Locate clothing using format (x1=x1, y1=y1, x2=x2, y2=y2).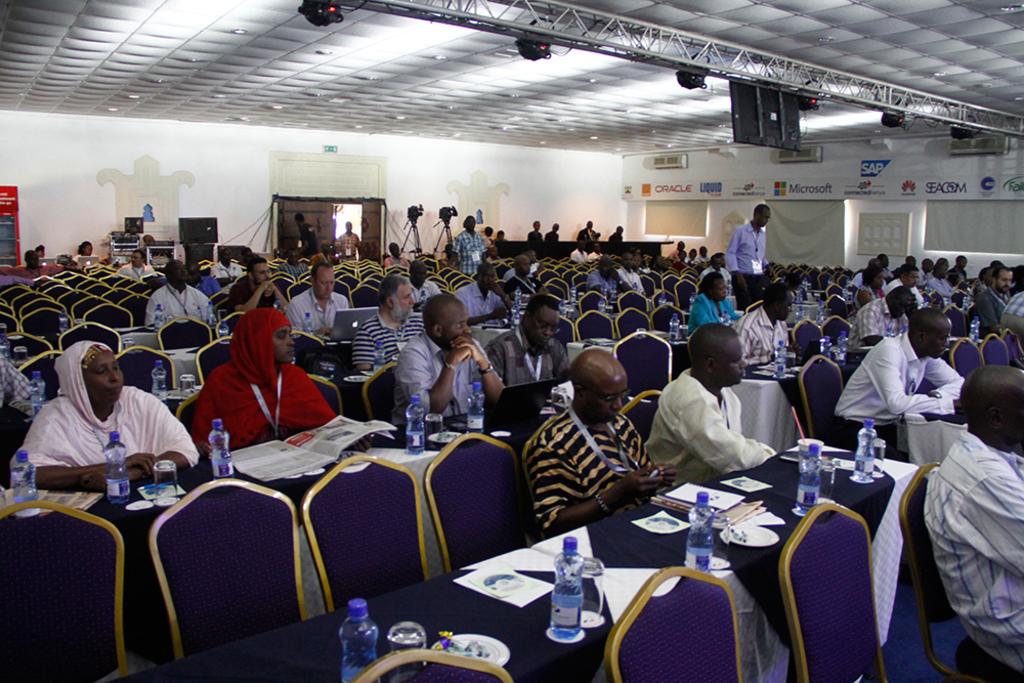
(x1=973, y1=286, x2=1010, y2=346).
